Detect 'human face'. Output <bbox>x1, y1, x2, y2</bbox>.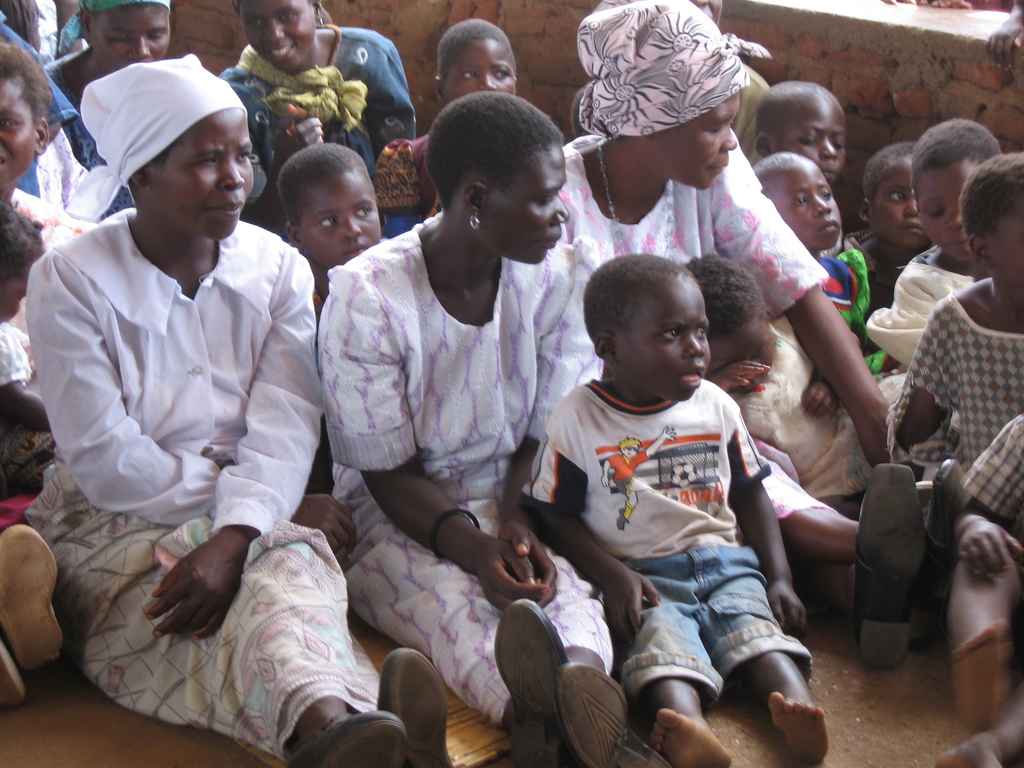
<bbox>918, 161, 982, 260</bbox>.
